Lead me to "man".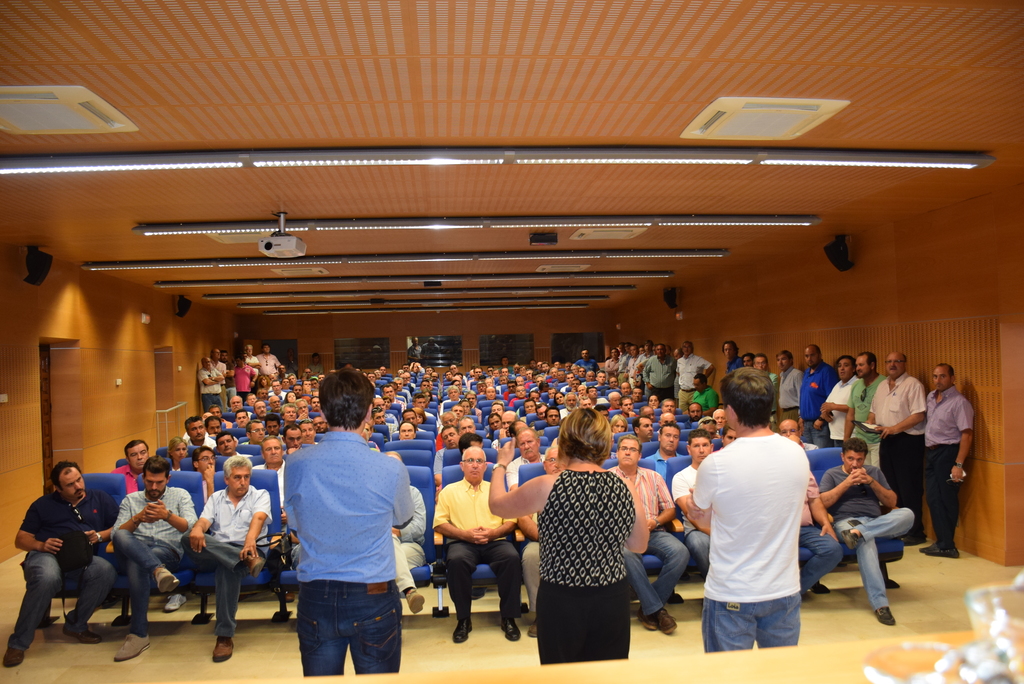
Lead to [left=1, top=459, right=120, bottom=665].
